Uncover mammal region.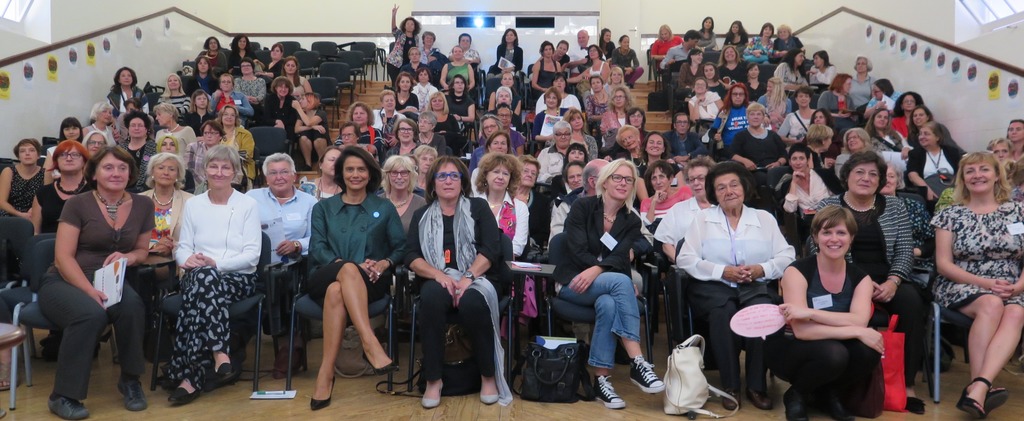
Uncovered: <box>661,28,703,84</box>.
